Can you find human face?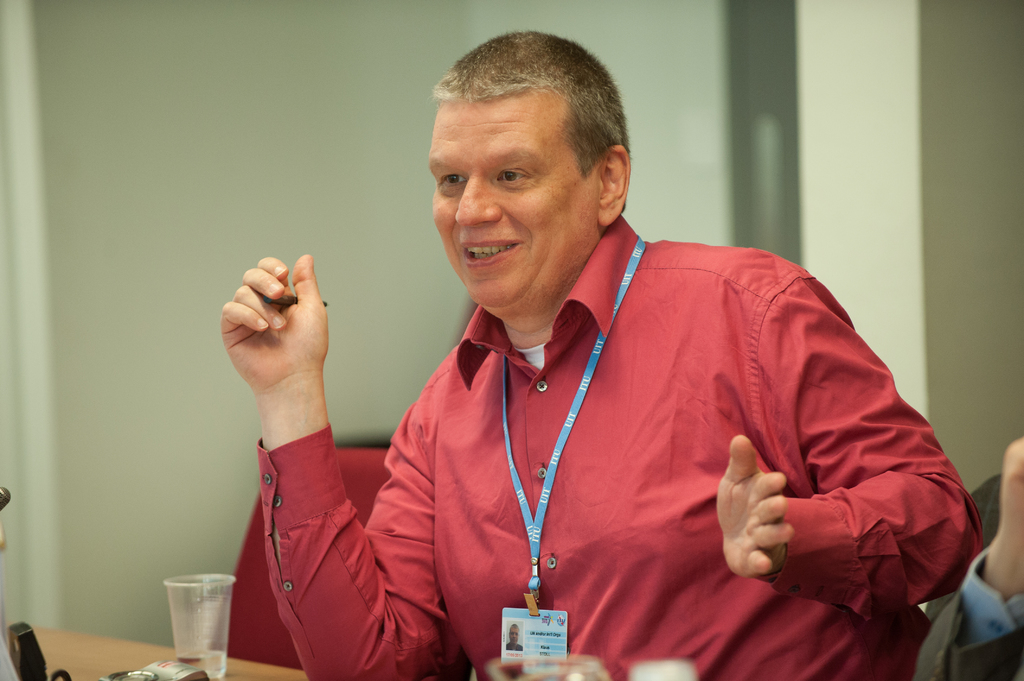
Yes, bounding box: [427,90,591,318].
